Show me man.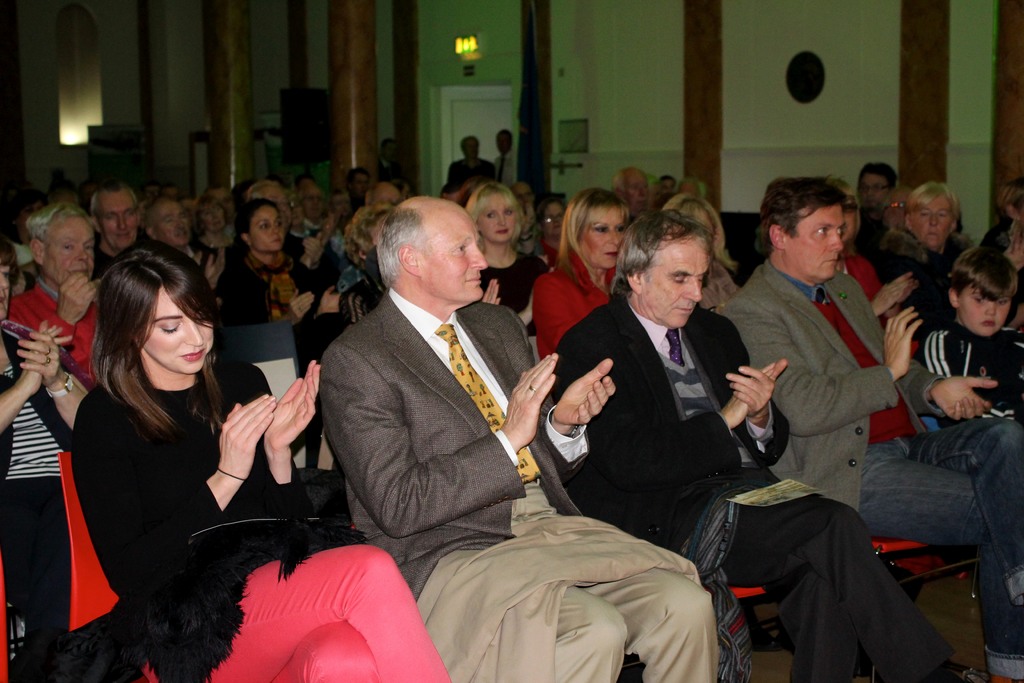
man is here: 549 208 1015 682.
